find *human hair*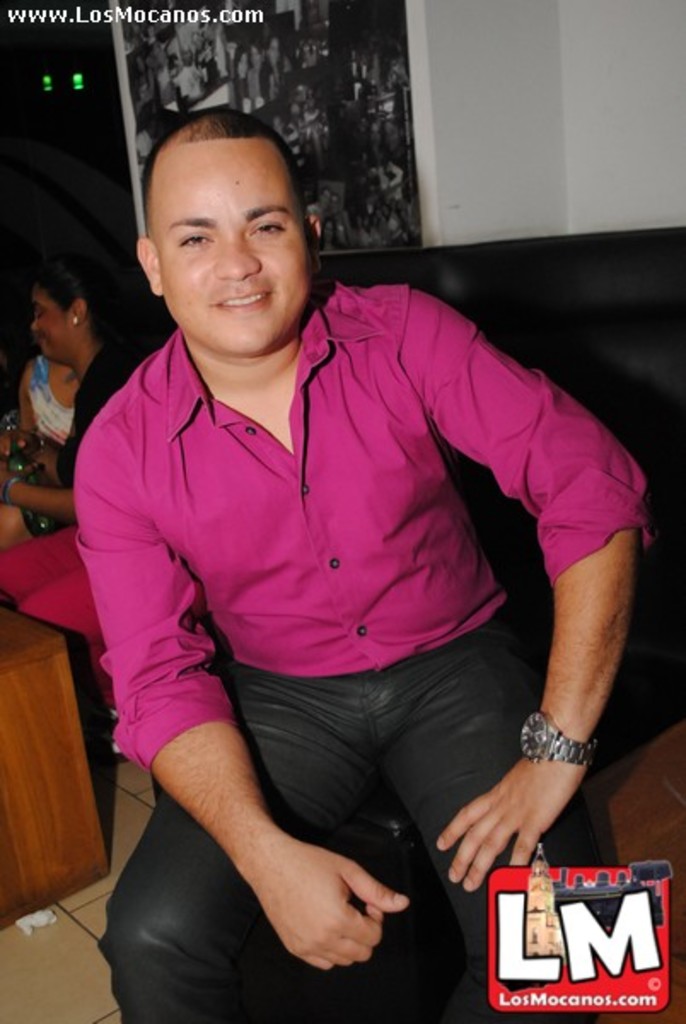
<bbox>38, 253, 123, 343</bbox>
